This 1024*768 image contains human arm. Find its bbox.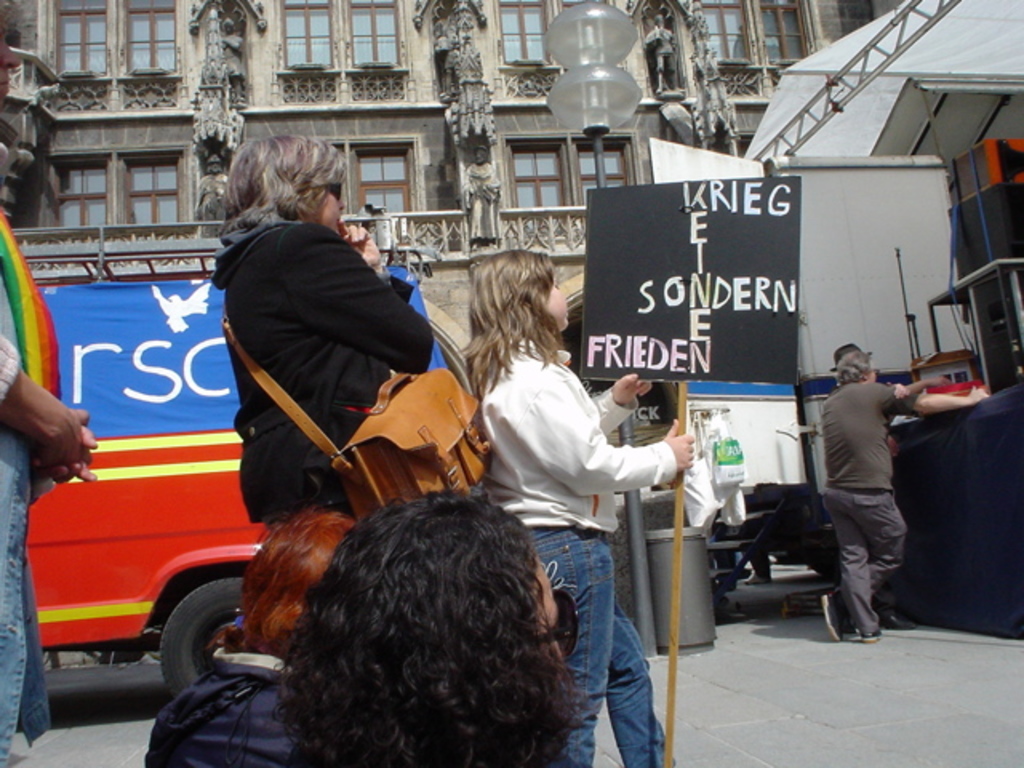
rect(333, 221, 392, 277).
